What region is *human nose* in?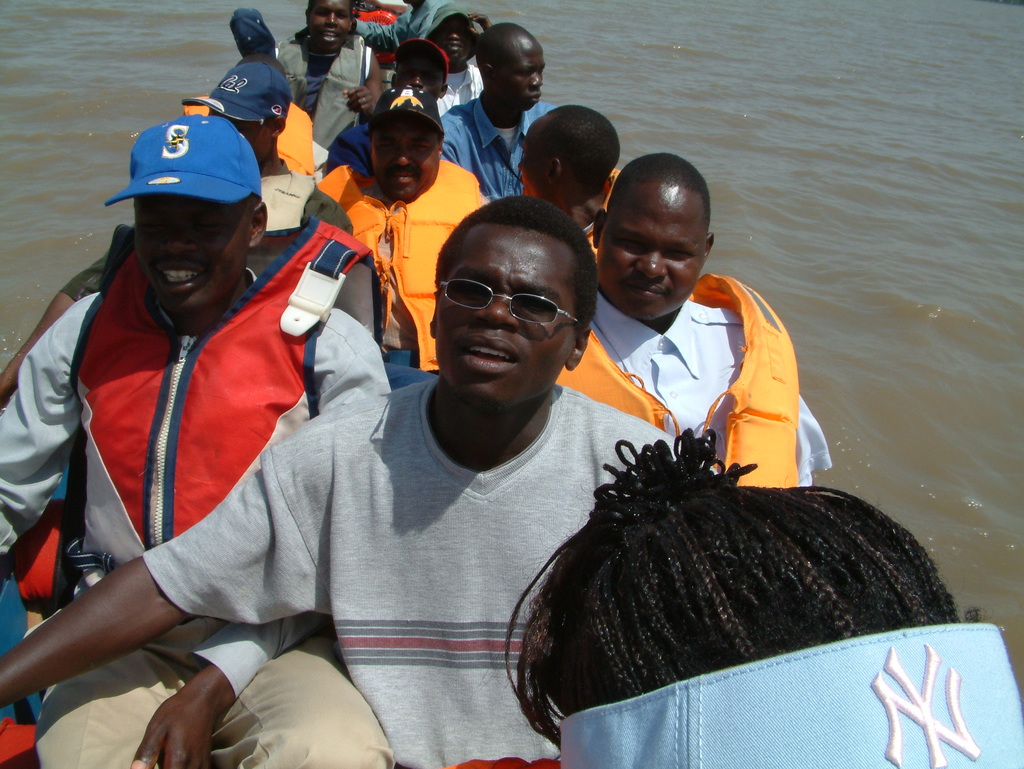
l=636, t=251, r=669, b=278.
